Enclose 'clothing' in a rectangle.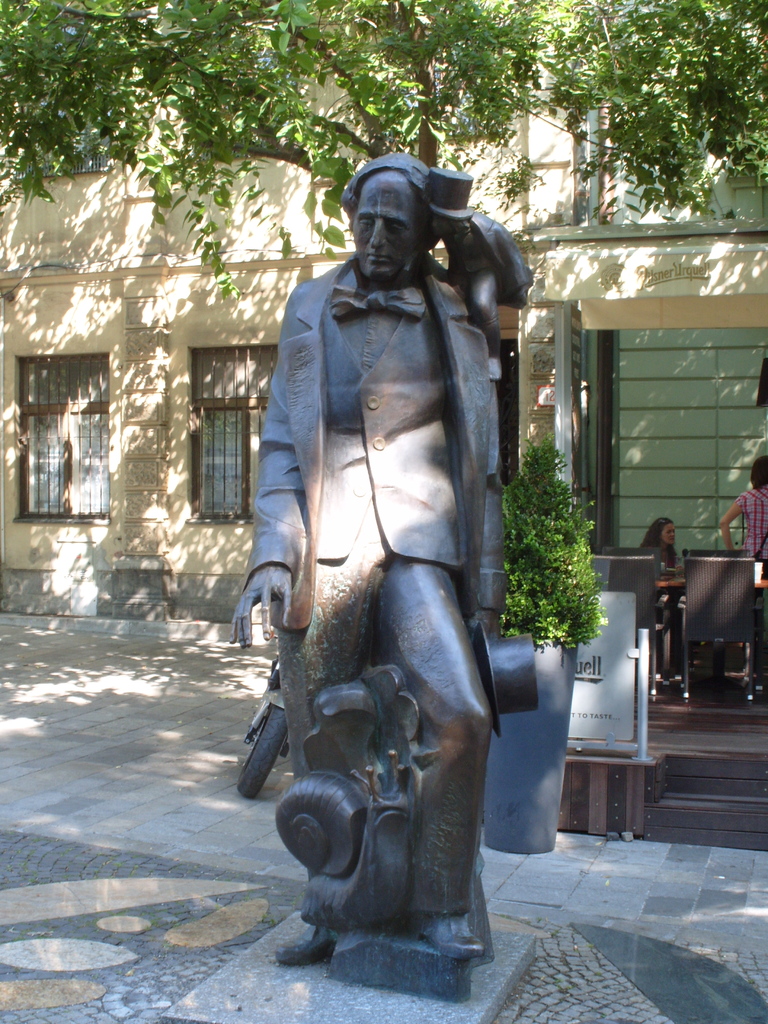
BBox(221, 251, 505, 907).
